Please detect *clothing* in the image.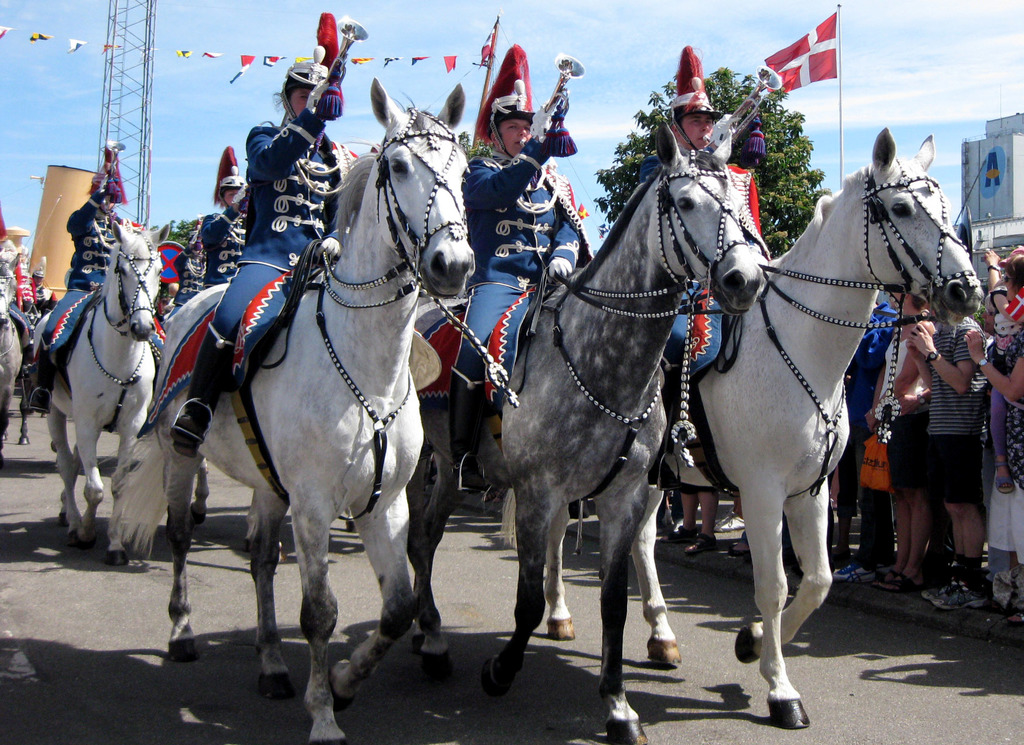
crop(433, 147, 593, 493).
